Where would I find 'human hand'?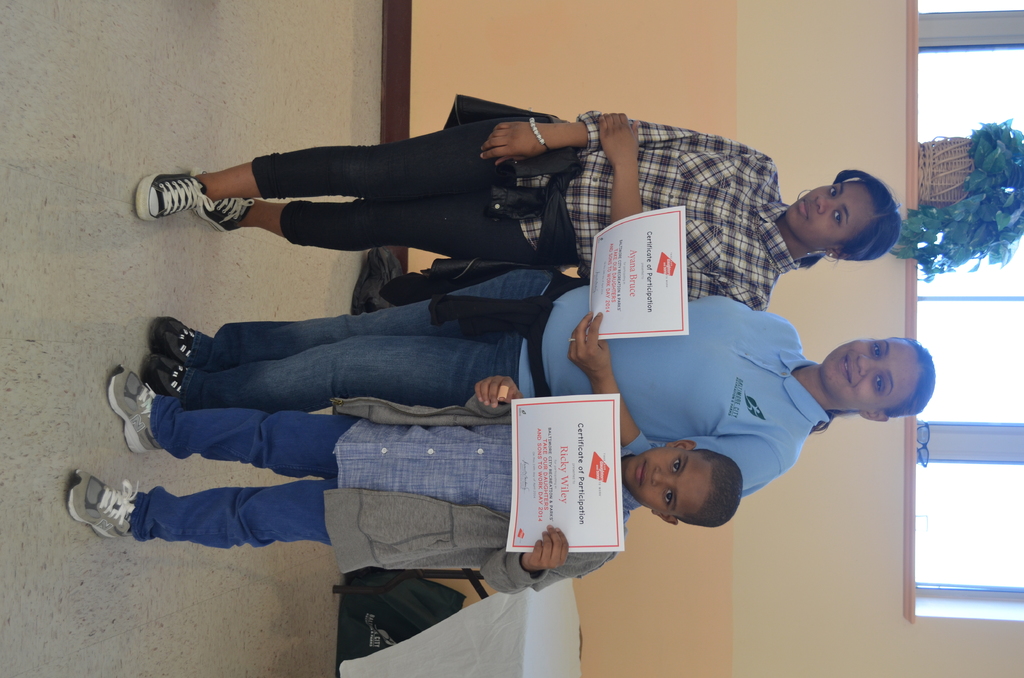
At l=527, t=522, r=570, b=575.
